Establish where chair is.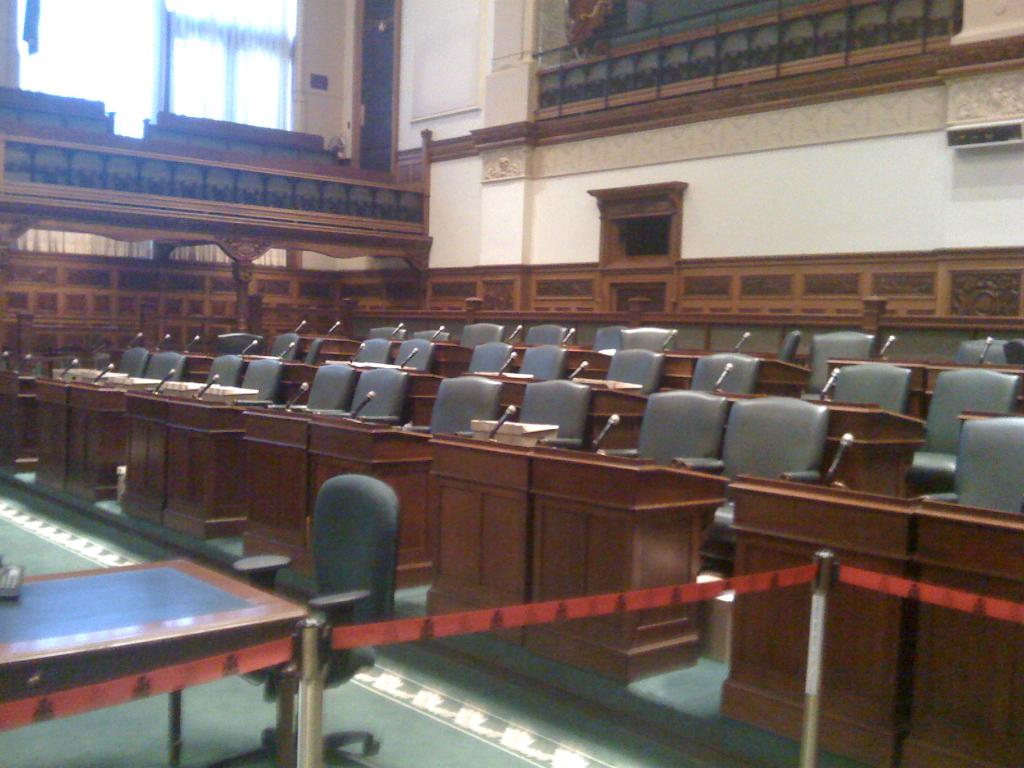
Established at 244, 358, 278, 397.
